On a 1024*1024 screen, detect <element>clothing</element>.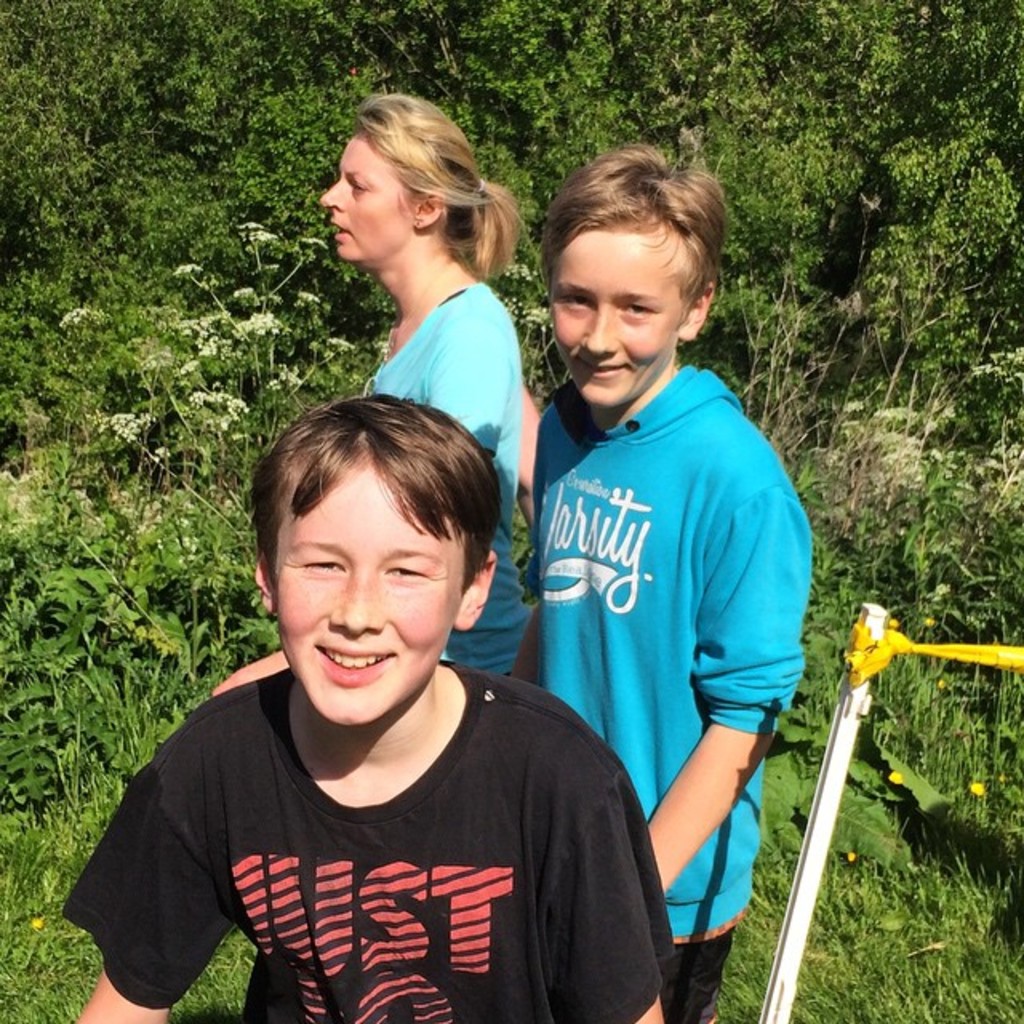
(80,589,656,1019).
